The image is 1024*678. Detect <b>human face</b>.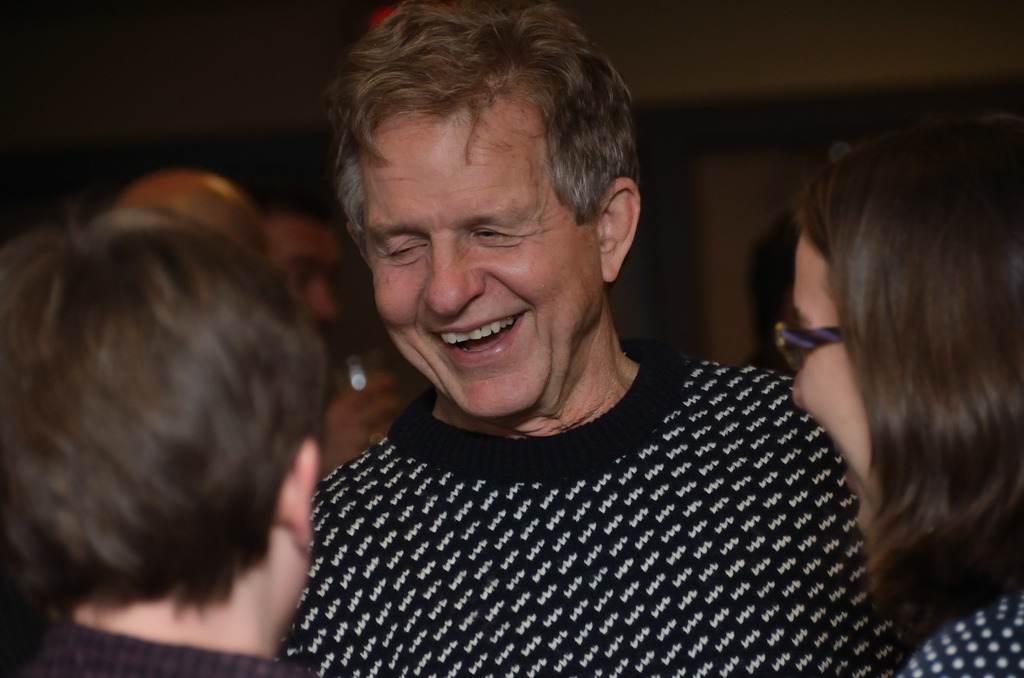
Detection: Rect(266, 210, 337, 353).
